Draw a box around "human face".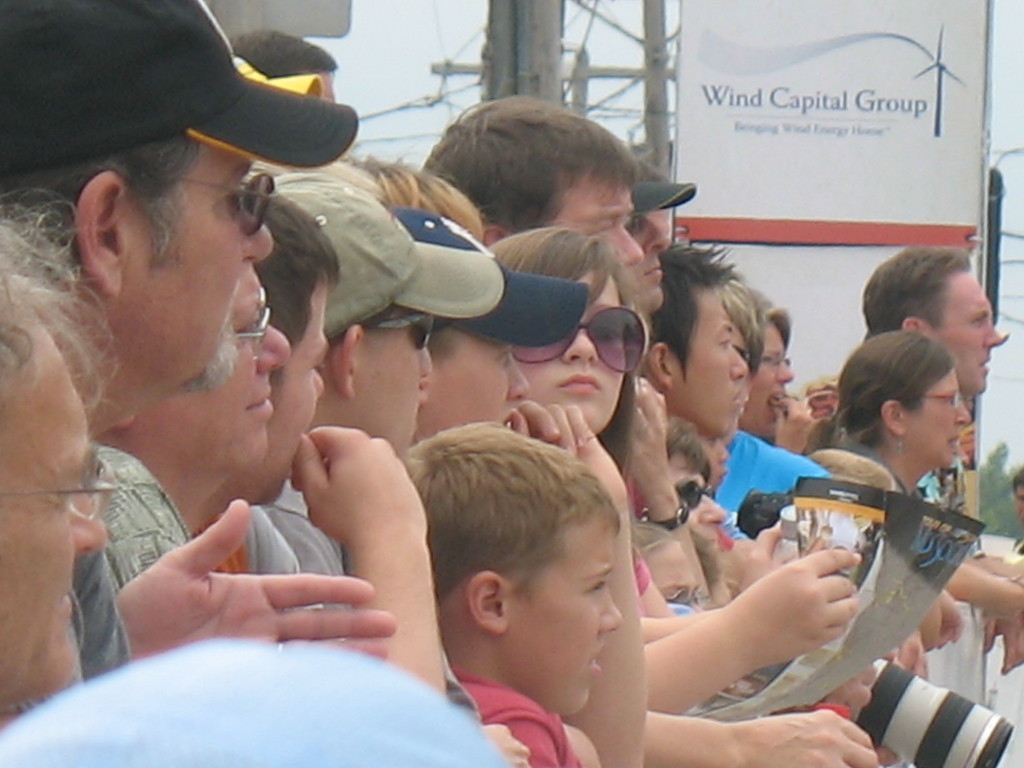
bbox(907, 371, 969, 468).
